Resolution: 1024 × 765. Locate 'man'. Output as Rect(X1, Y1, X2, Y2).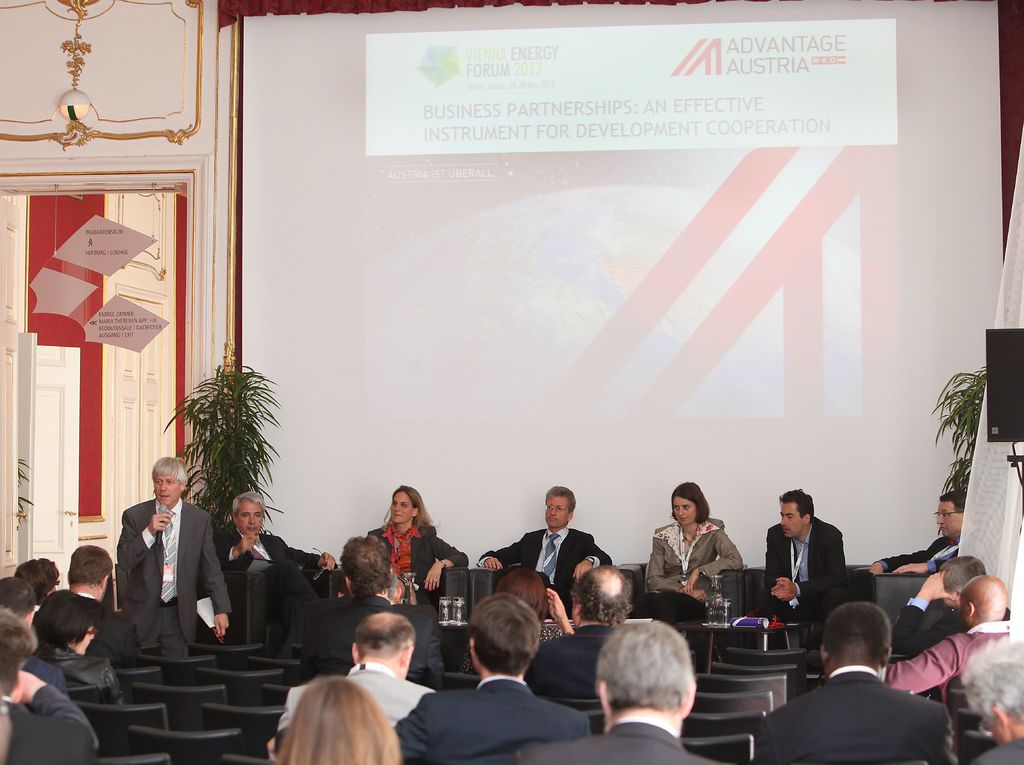
Rect(204, 492, 334, 668).
